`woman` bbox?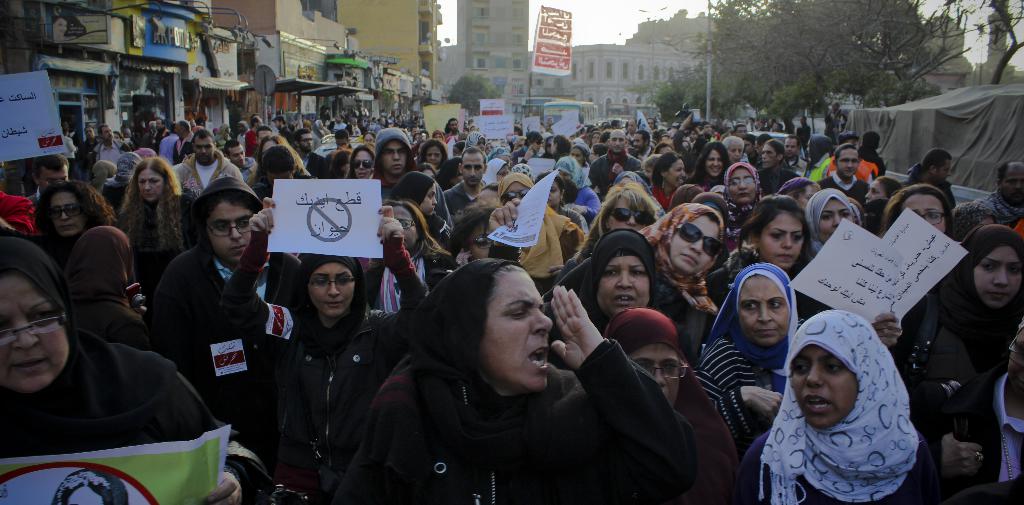
698/263/796/456
